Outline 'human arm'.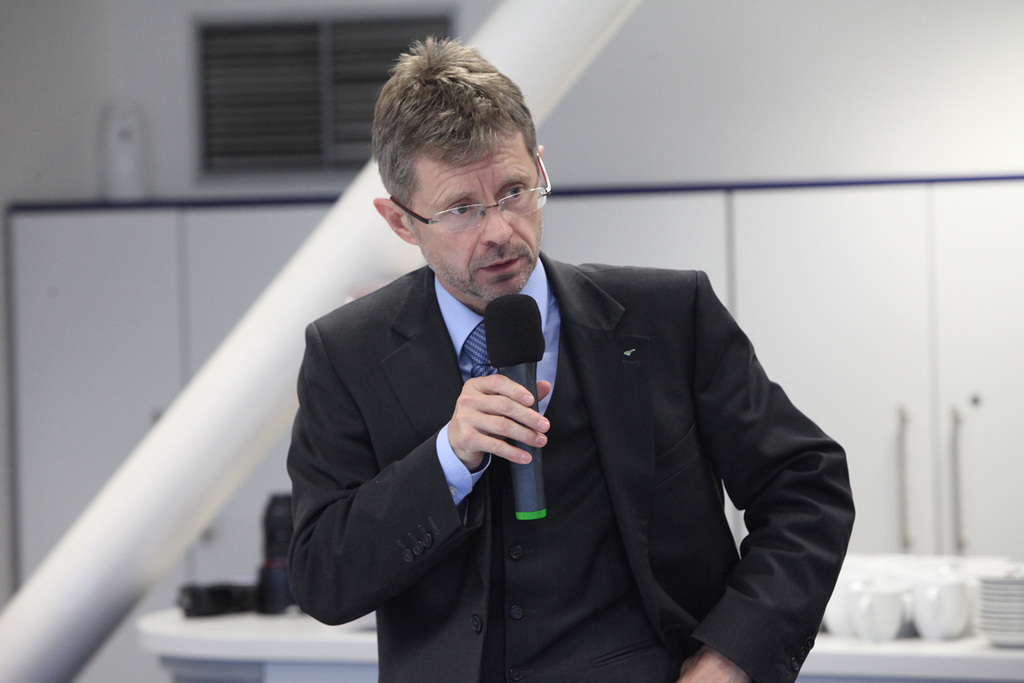
Outline: box(674, 362, 827, 656).
